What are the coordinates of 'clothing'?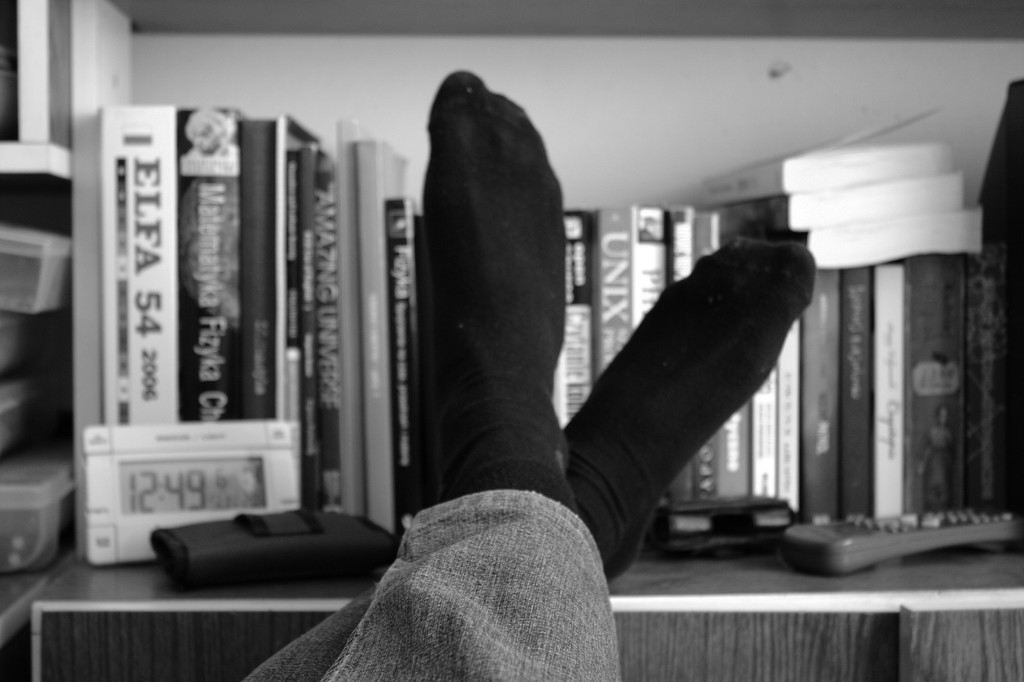
x1=243, y1=486, x2=621, y2=681.
